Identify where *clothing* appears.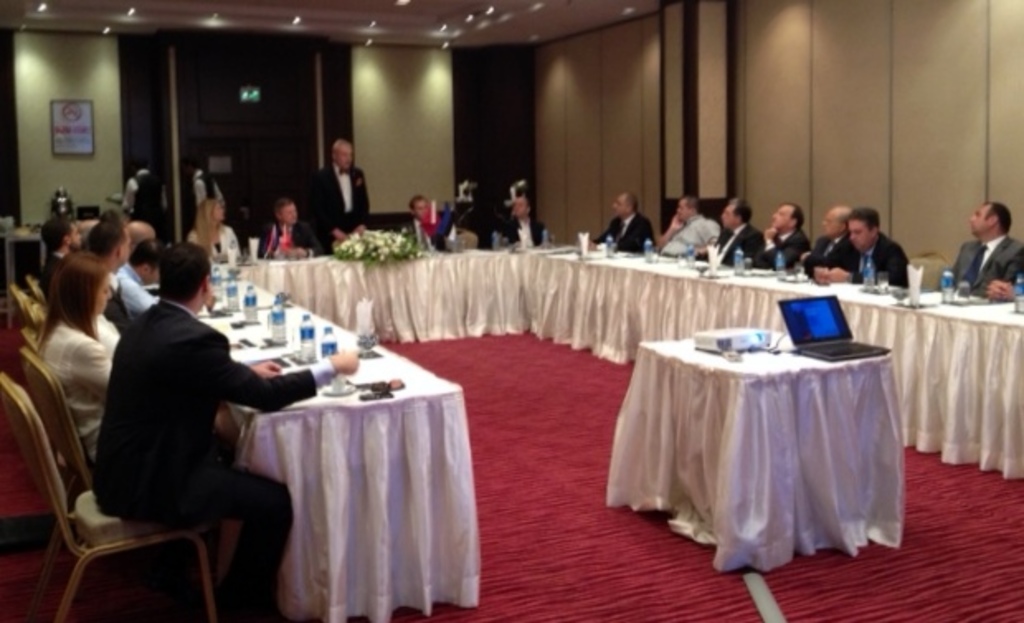
Appears at [264,212,306,258].
